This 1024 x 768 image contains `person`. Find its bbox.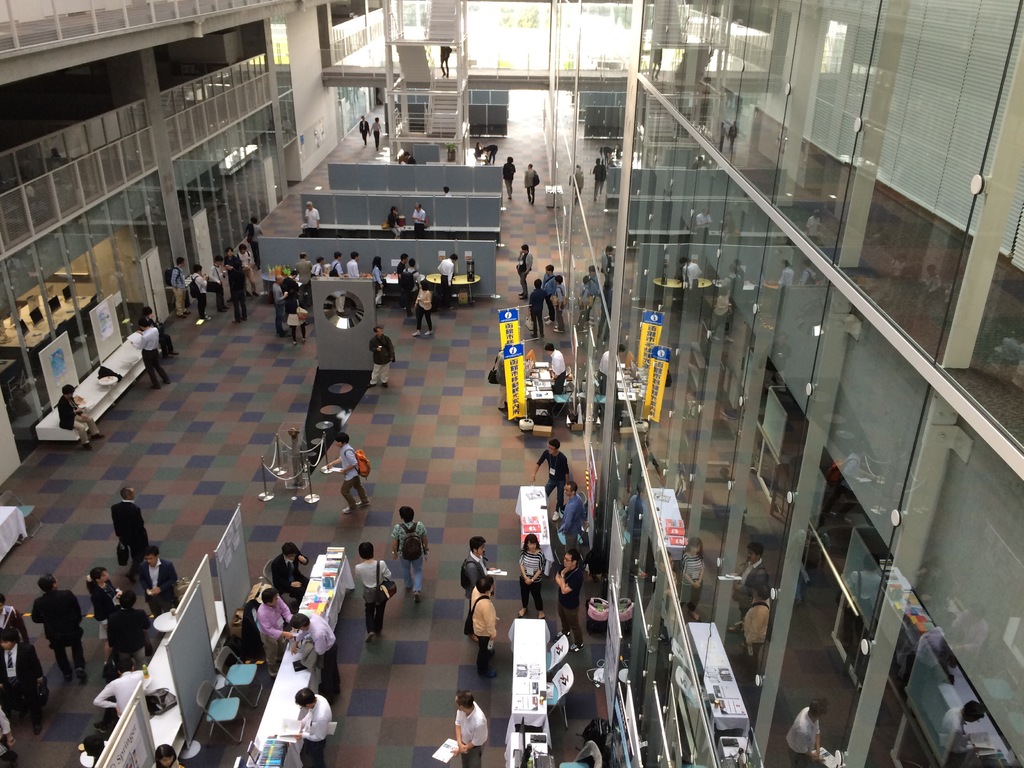
<region>404, 149, 417, 166</region>.
